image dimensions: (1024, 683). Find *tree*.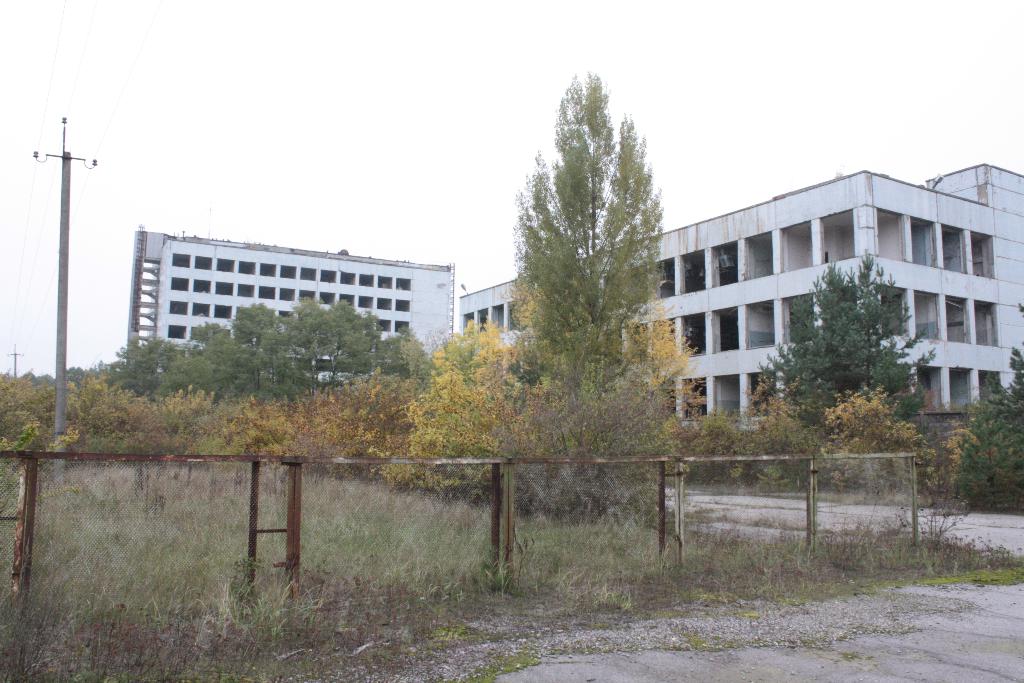
l=814, t=388, r=947, b=511.
